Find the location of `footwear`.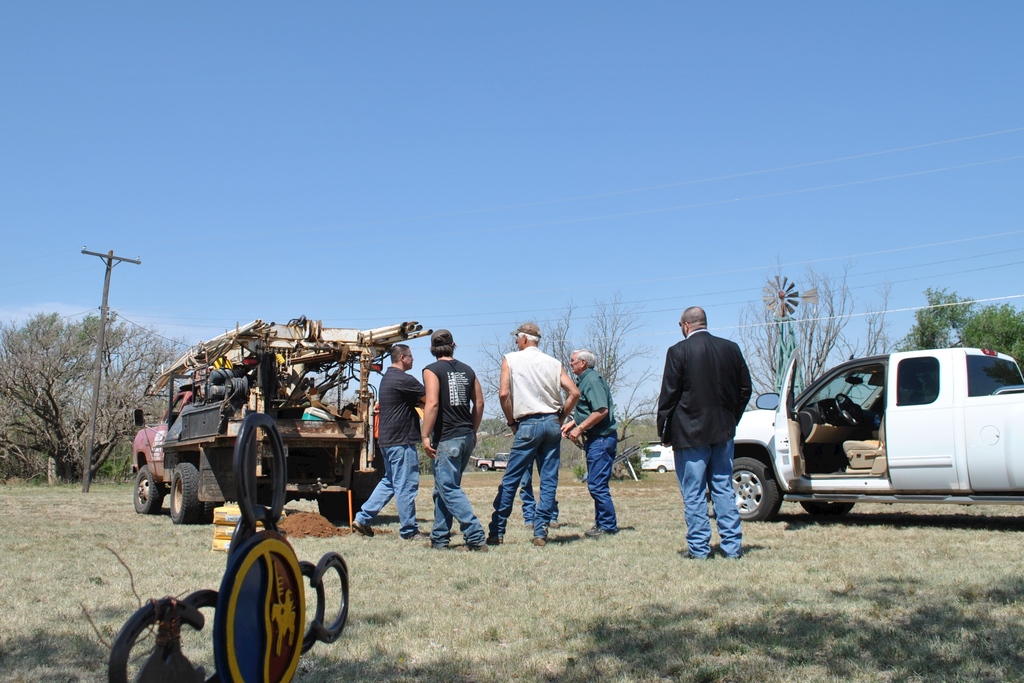
Location: 467:541:490:553.
